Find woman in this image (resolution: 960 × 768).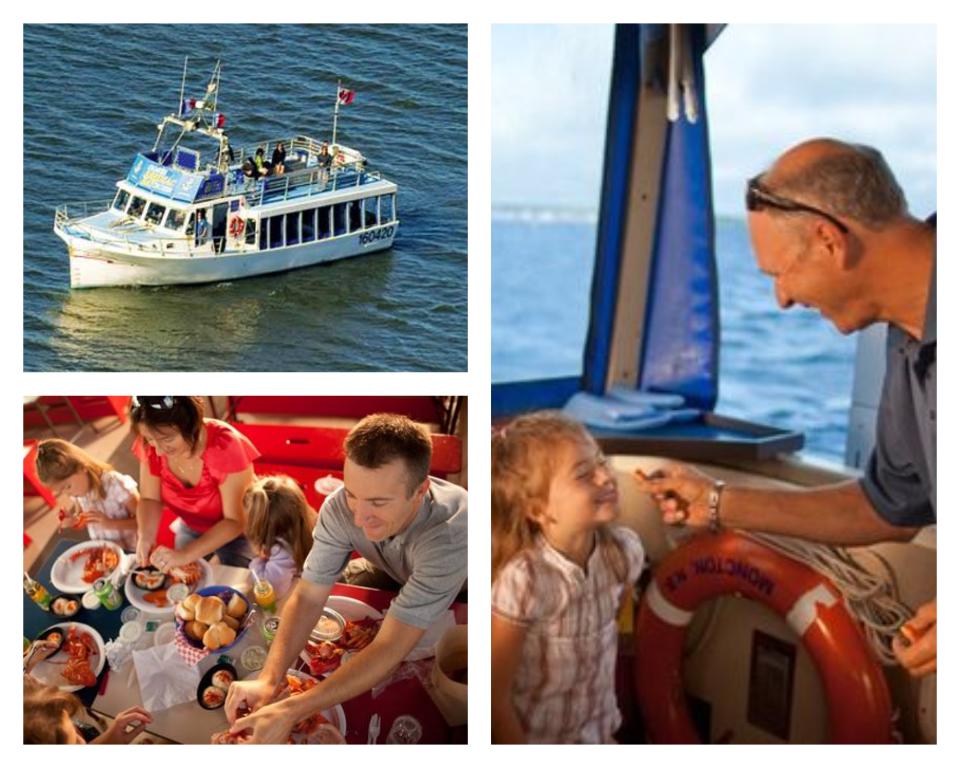
select_region(271, 142, 287, 176).
